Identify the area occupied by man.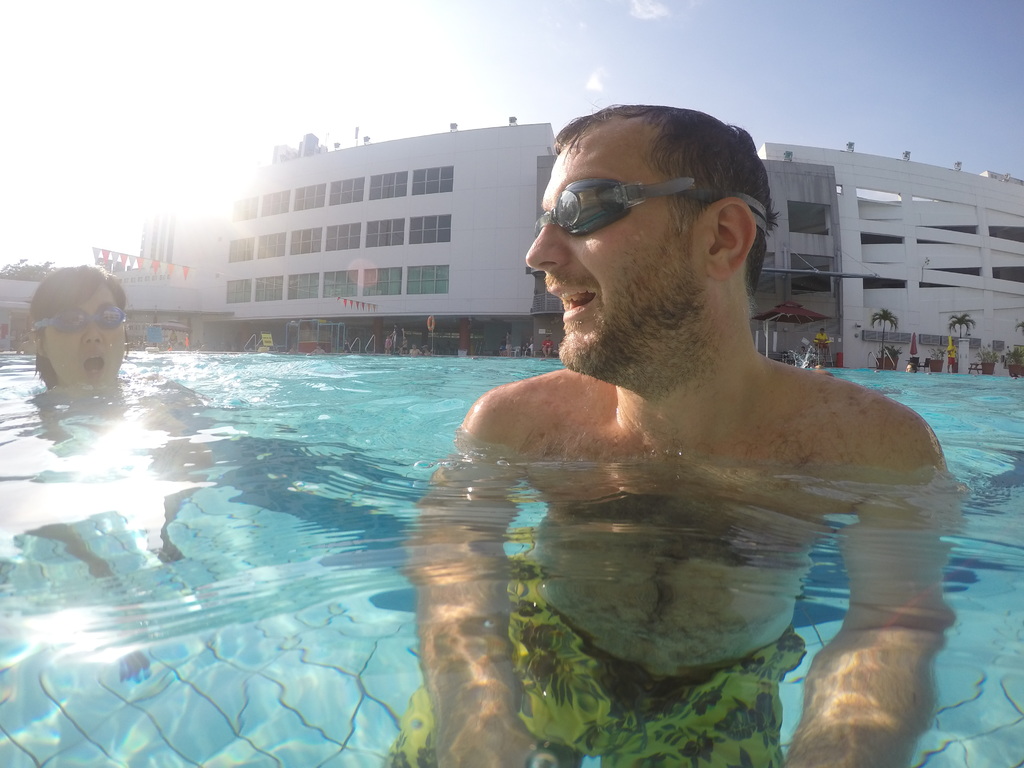
Area: [305, 343, 326, 353].
